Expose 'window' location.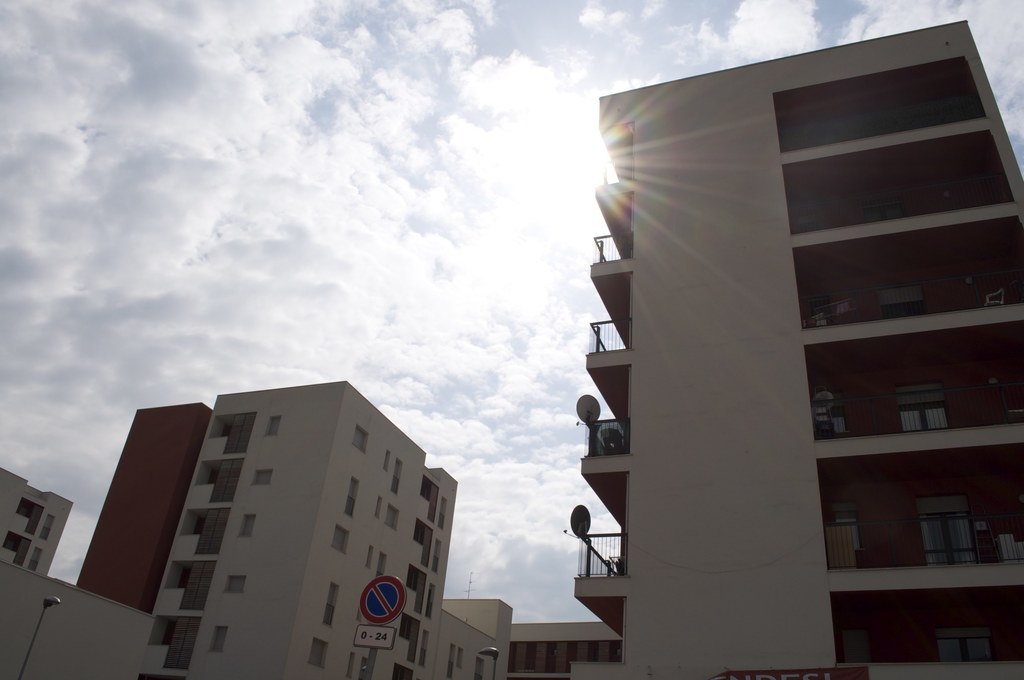
Exposed at 800,172,998,225.
